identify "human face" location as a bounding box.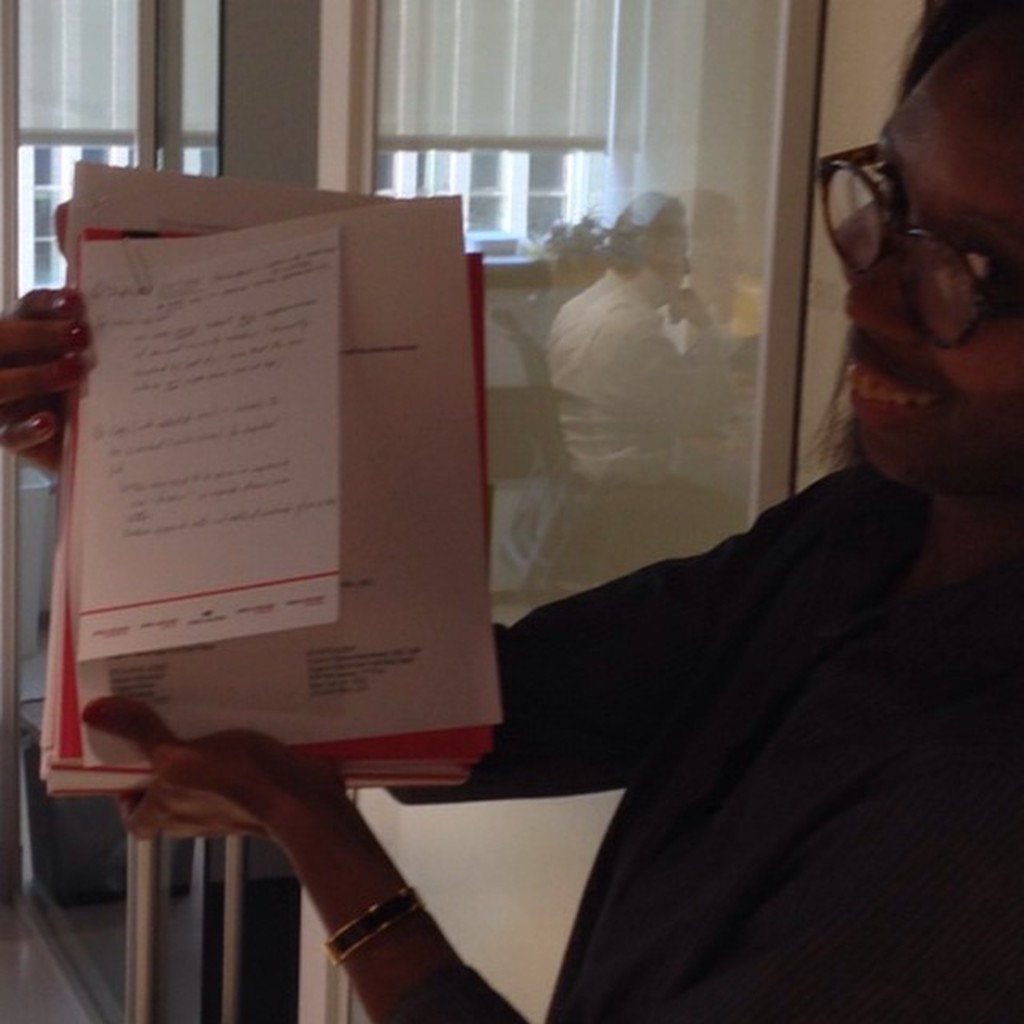
813 29 1022 499.
